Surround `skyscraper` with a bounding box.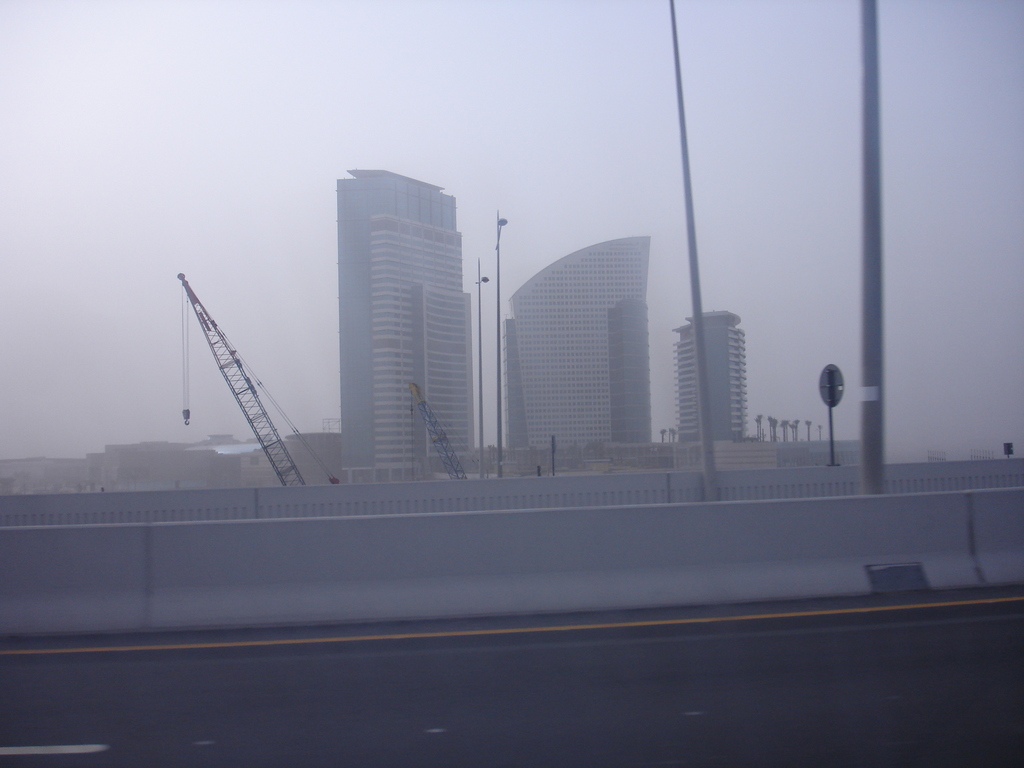
pyautogui.locateOnScreen(506, 237, 657, 468).
